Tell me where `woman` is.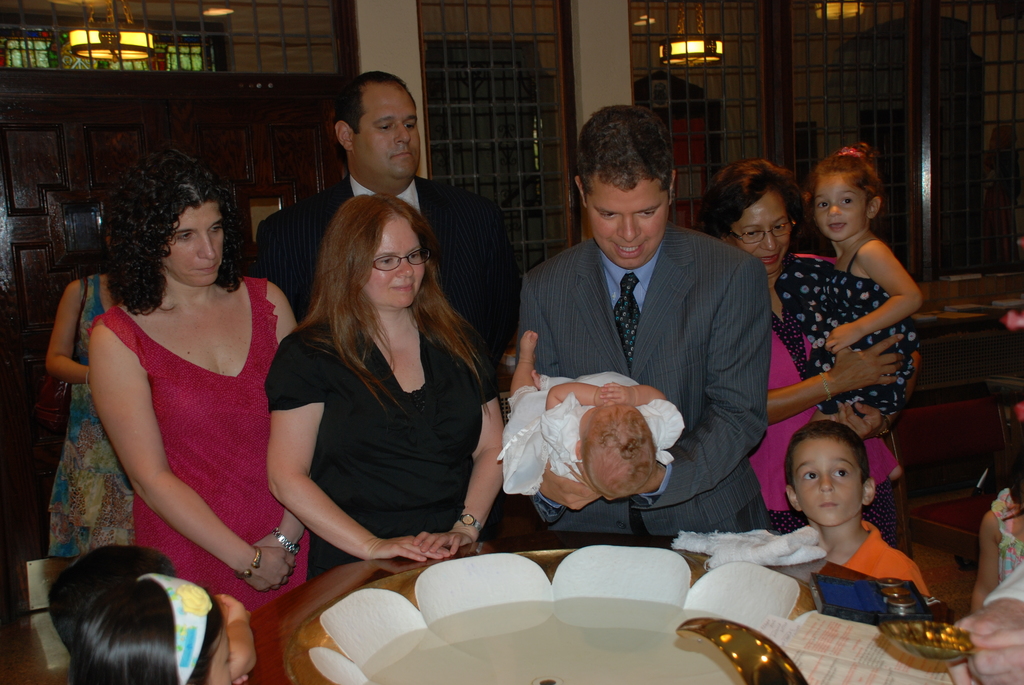
`woman` is at [left=44, top=256, right=133, bottom=565].
